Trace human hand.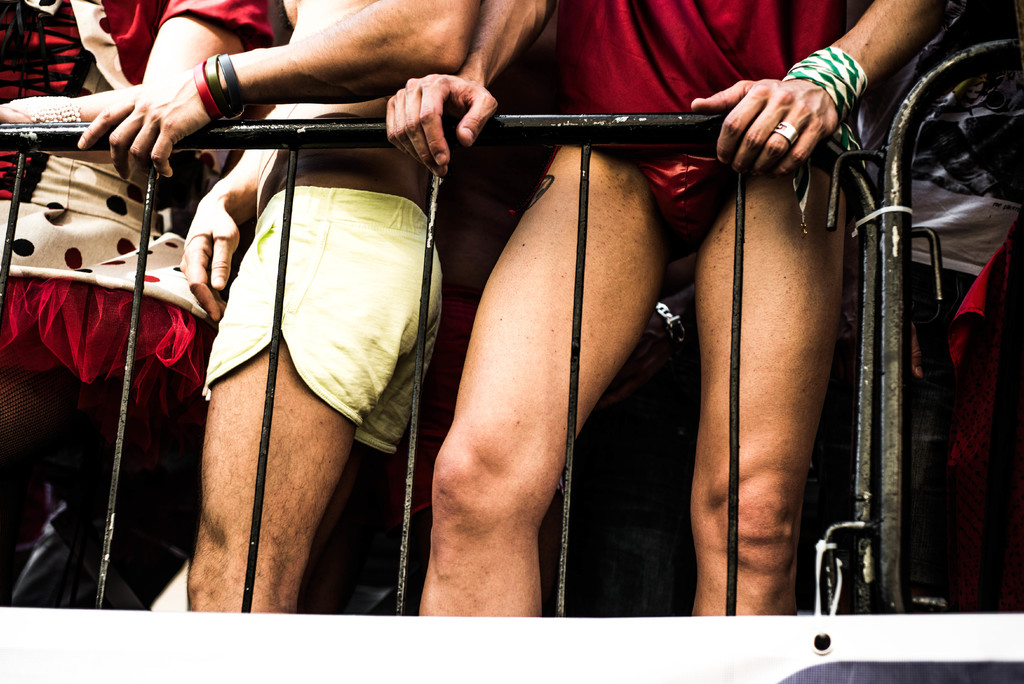
Traced to <bbox>179, 192, 243, 325</bbox>.
